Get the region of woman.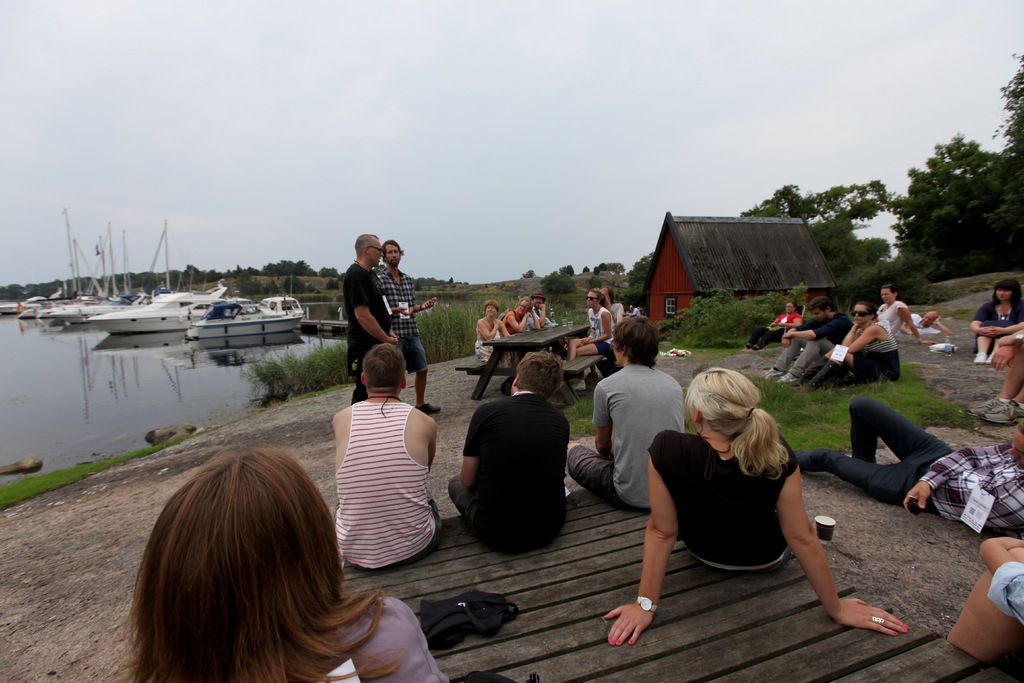
l=796, t=297, r=904, b=391.
